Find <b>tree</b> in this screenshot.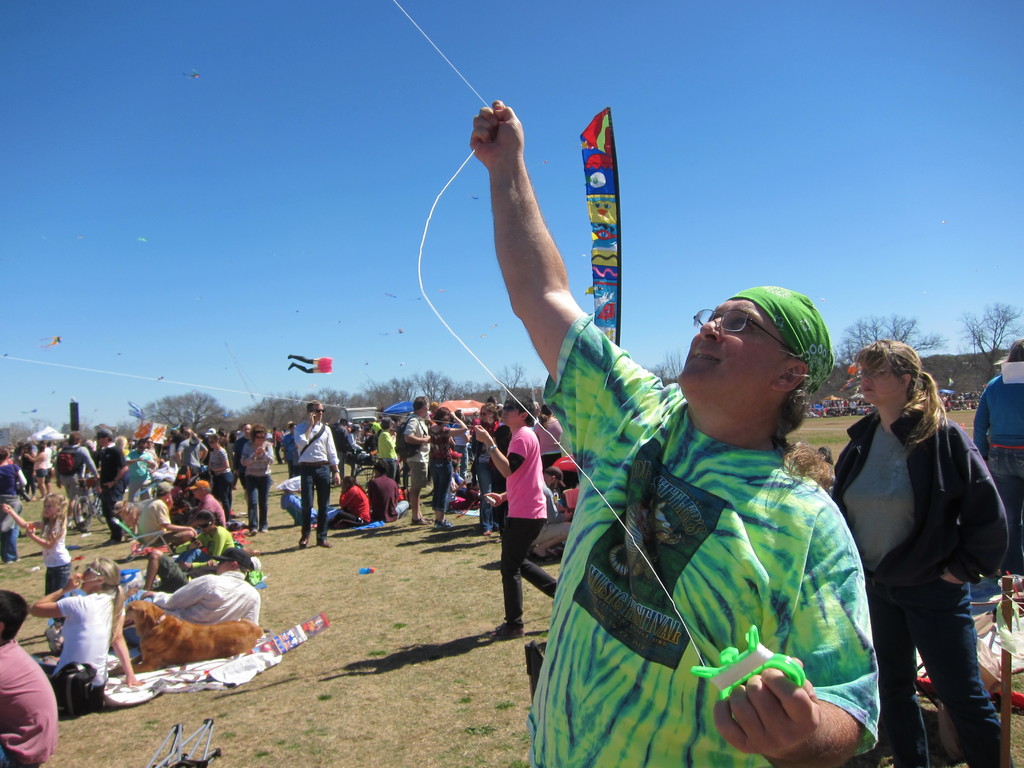
The bounding box for <b>tree</b> is x1=956 y1=304 x2=1023 y2=383.
